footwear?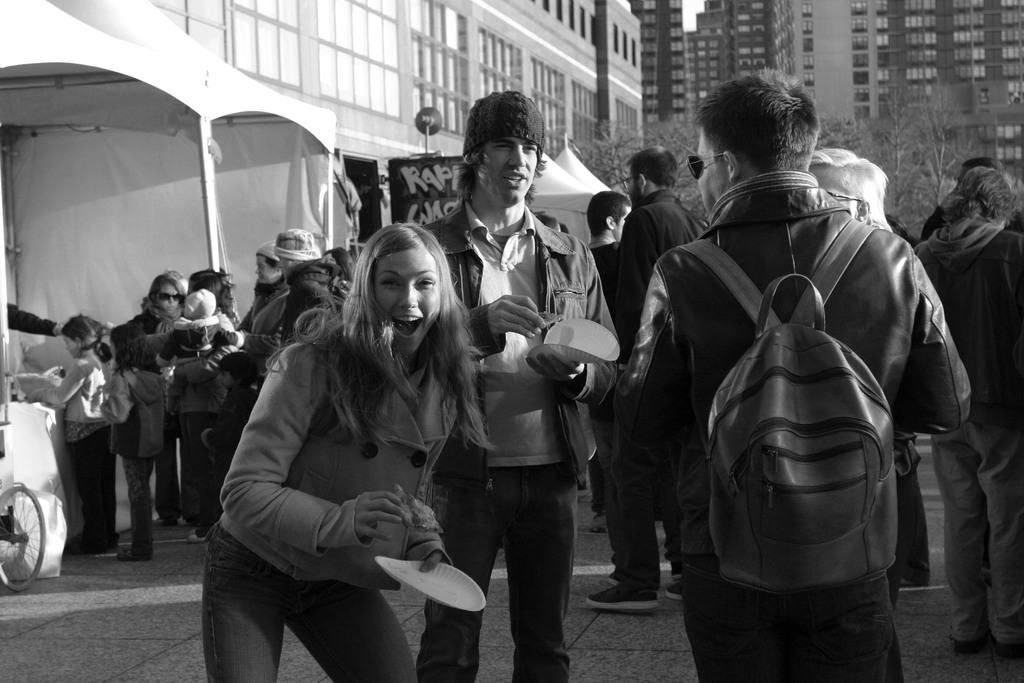
pyautogui.locateOnScreen(188, 530, 204, 541)
